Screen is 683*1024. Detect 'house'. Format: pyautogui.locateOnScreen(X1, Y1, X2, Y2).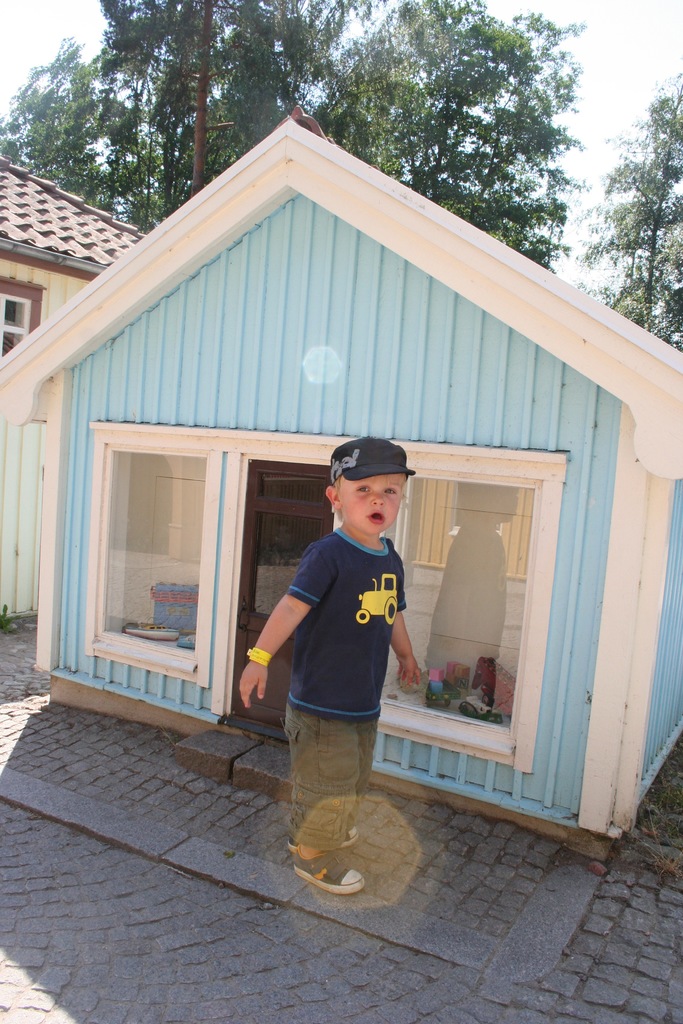
pyautogui.locateOnScreen(0, 103, 682, 864).
